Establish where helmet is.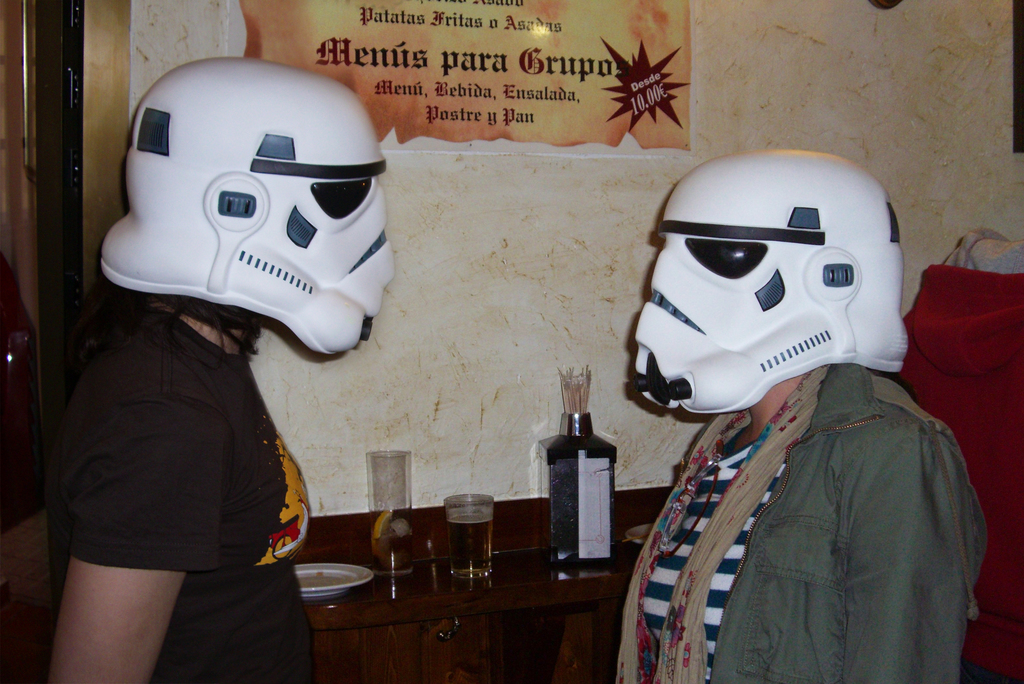
Established at pyautogui.locateOnScreen(100, 57, 396, 359).
